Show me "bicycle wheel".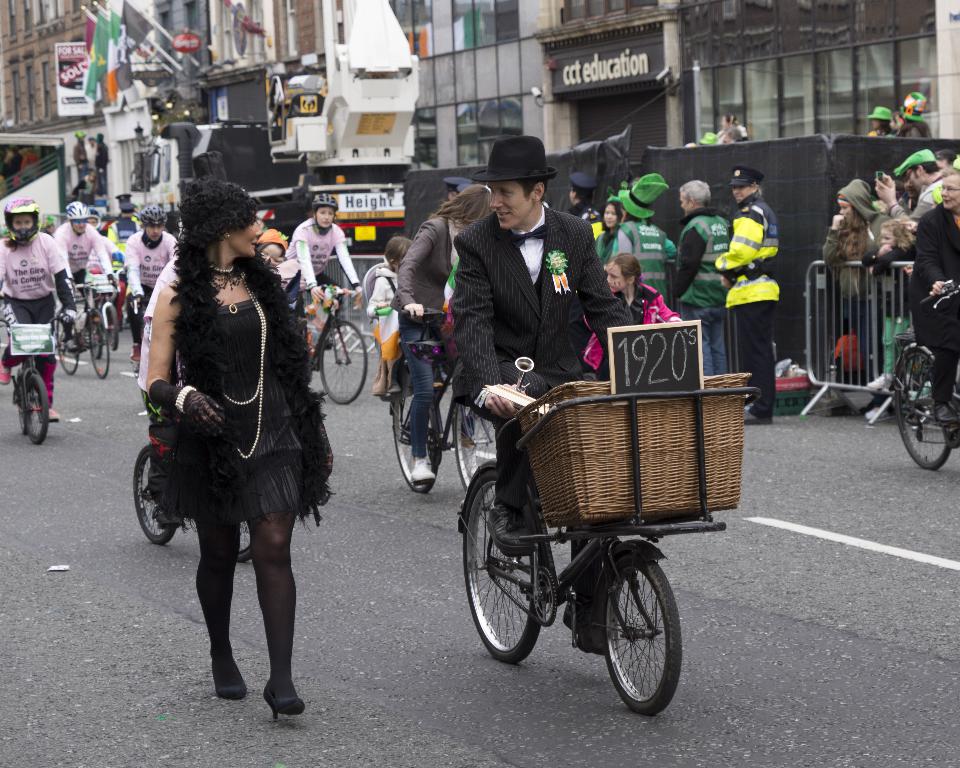
"bicycle wheel" is here: <box>55,310,82,371</box>.
